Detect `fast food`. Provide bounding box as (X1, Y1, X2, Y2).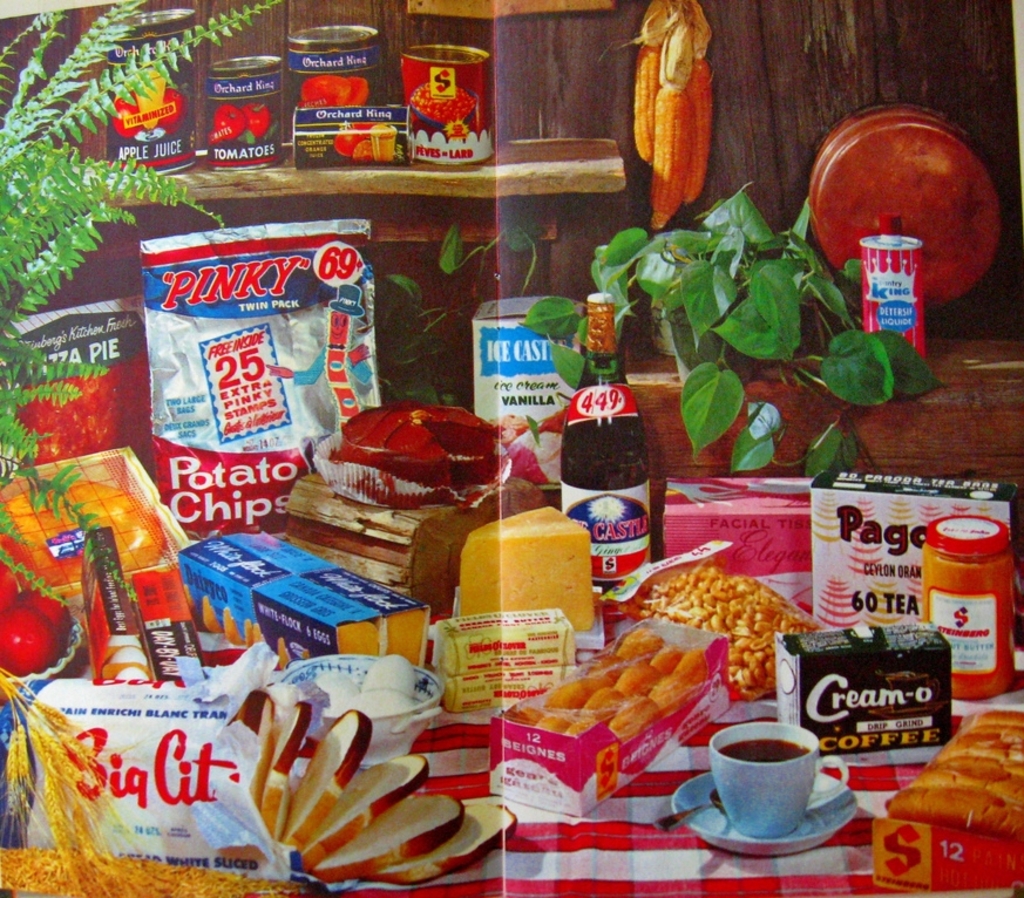
(80, 519, 150, 689).
